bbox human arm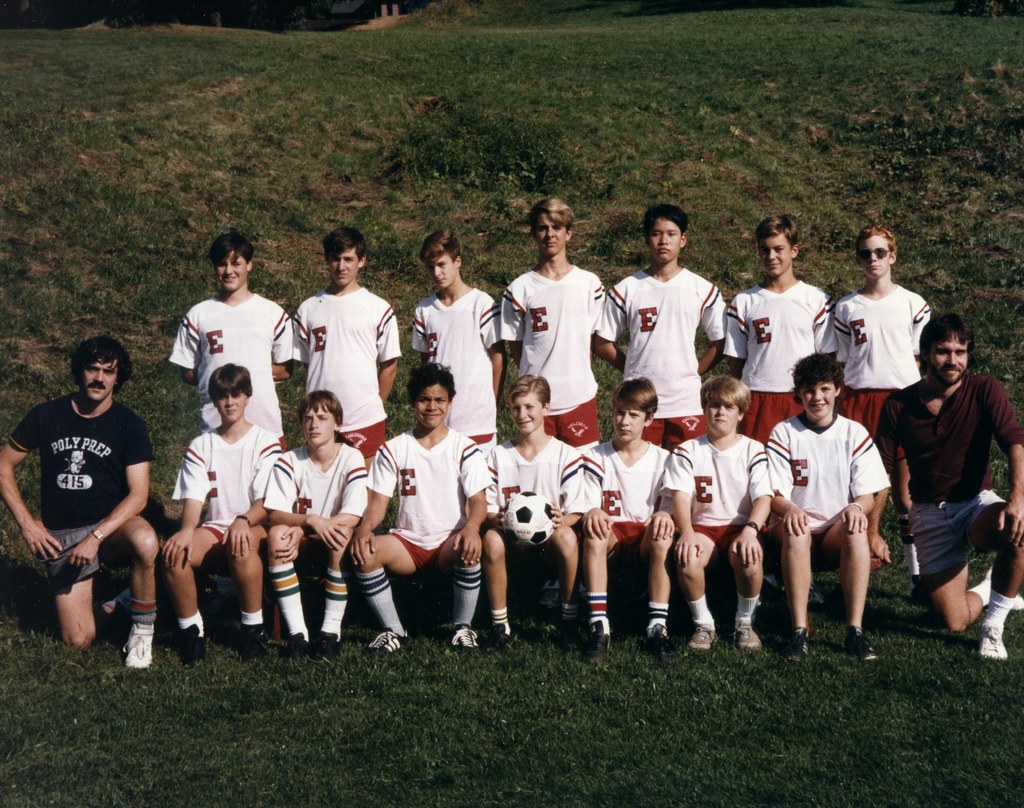
l=979, t=375, r=1023, b=549
